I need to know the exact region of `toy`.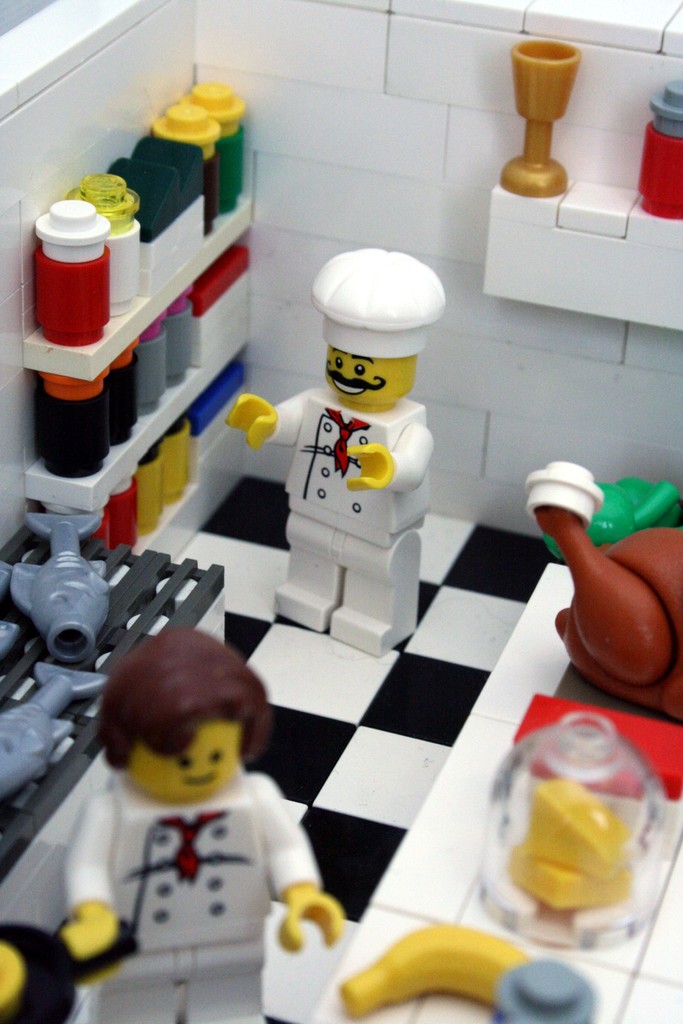
Region: (0, 658, 116, 799).
